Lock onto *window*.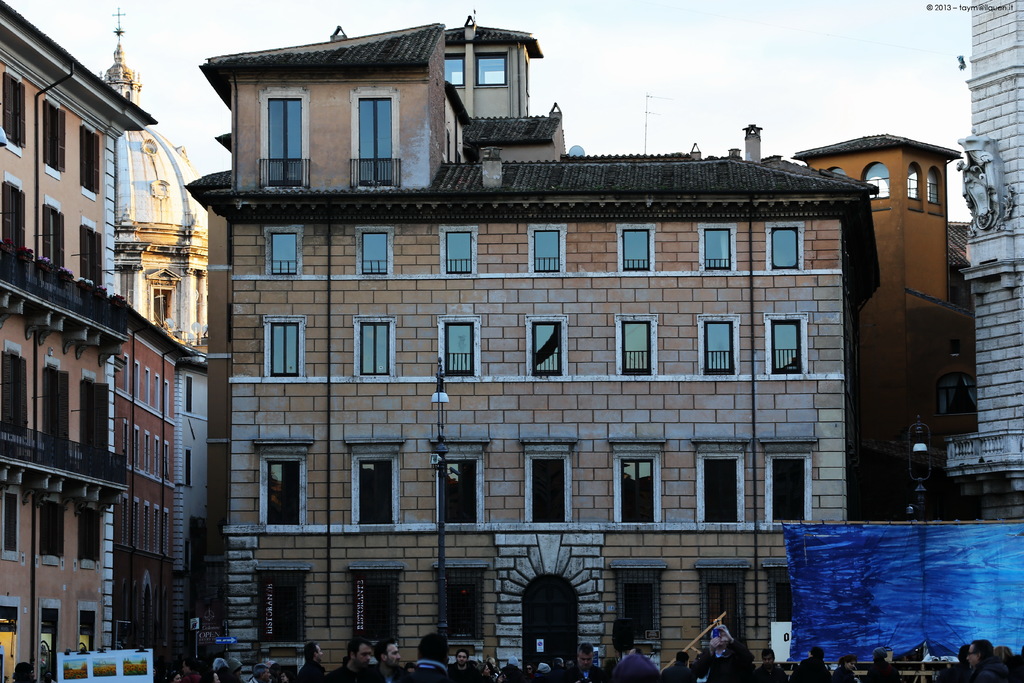
Locked: 434/572/483/639.
